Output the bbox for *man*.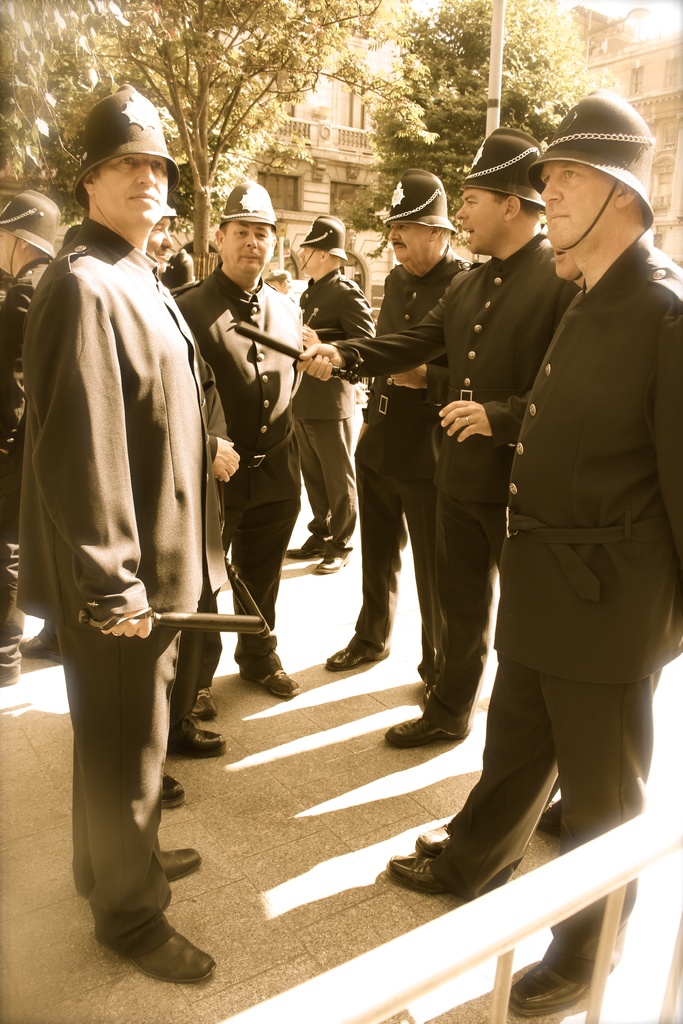
{"left": 143, "top": 207, "right": 241, "bottom": 756}.
